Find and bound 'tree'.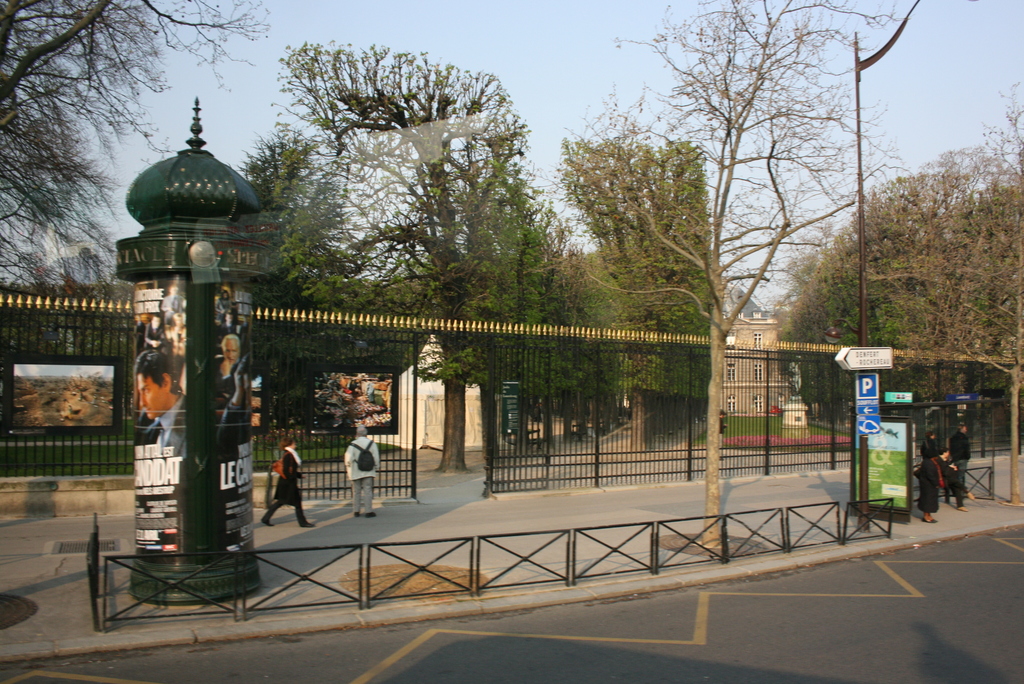
Bound: bbox=[779, 73, 1023, 450].
